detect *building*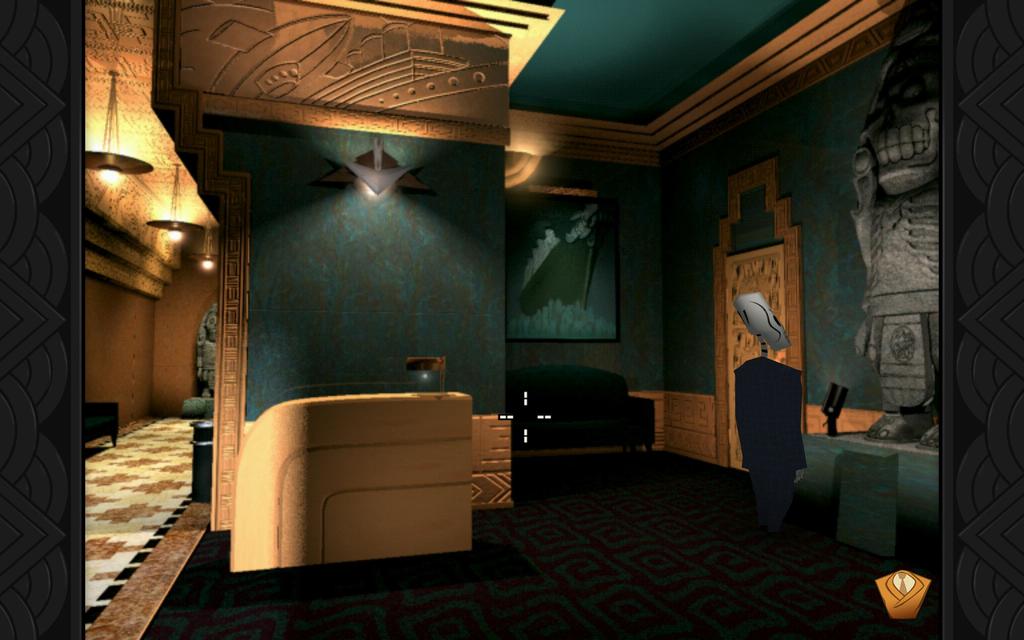
<region>0, 0, 1023, 637</region>
